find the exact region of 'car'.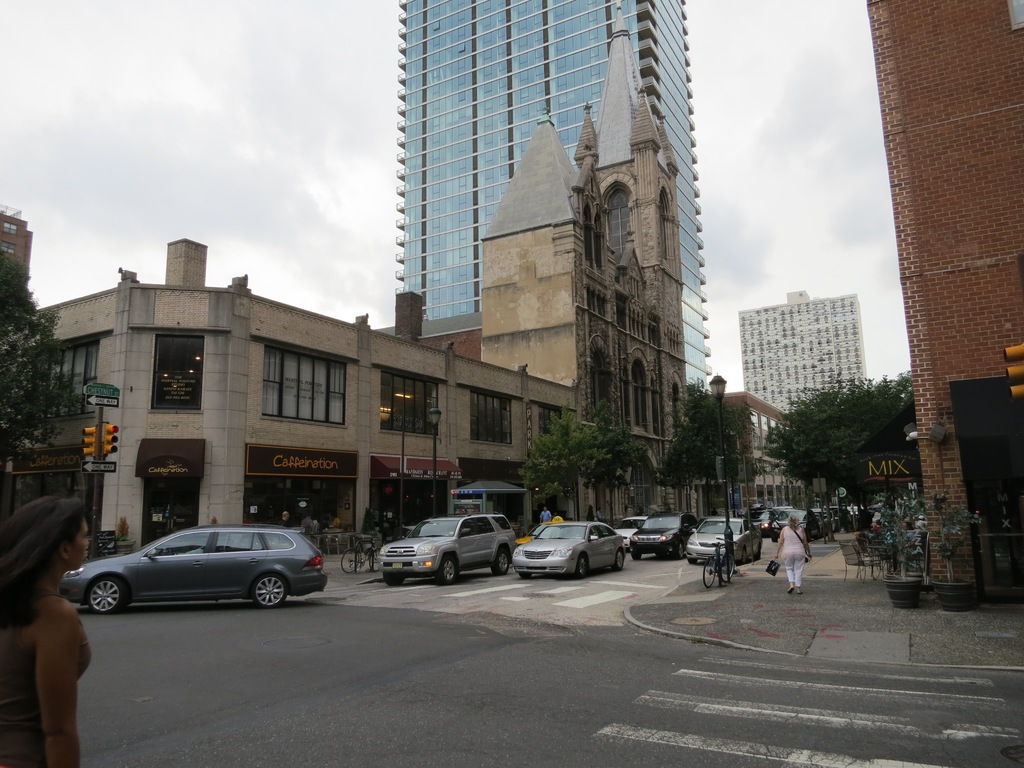
Exact region: (59,522,328,611).
